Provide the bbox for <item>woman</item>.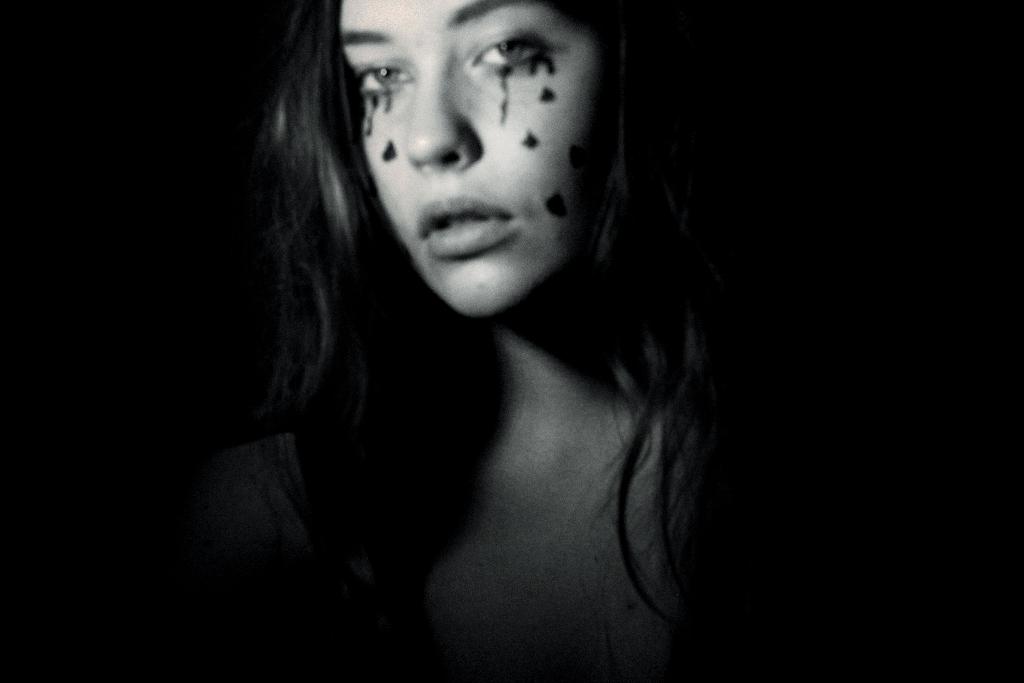
box(168, 0, 753, 655).
